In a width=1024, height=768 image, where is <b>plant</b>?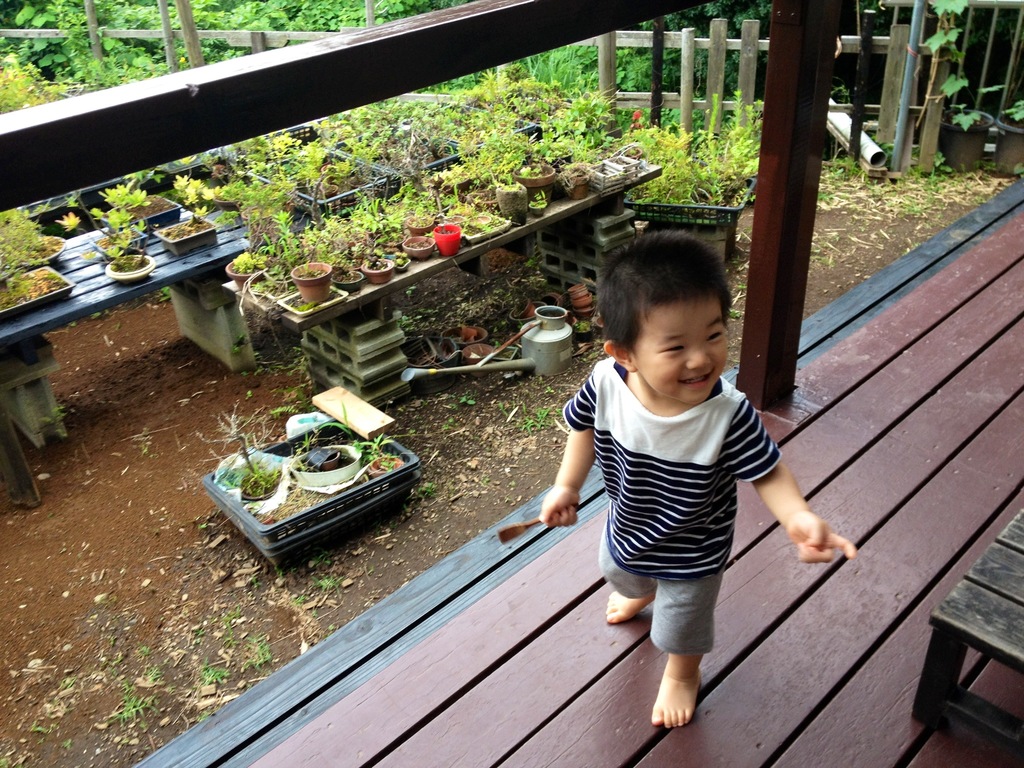
(227,606,244,637).
